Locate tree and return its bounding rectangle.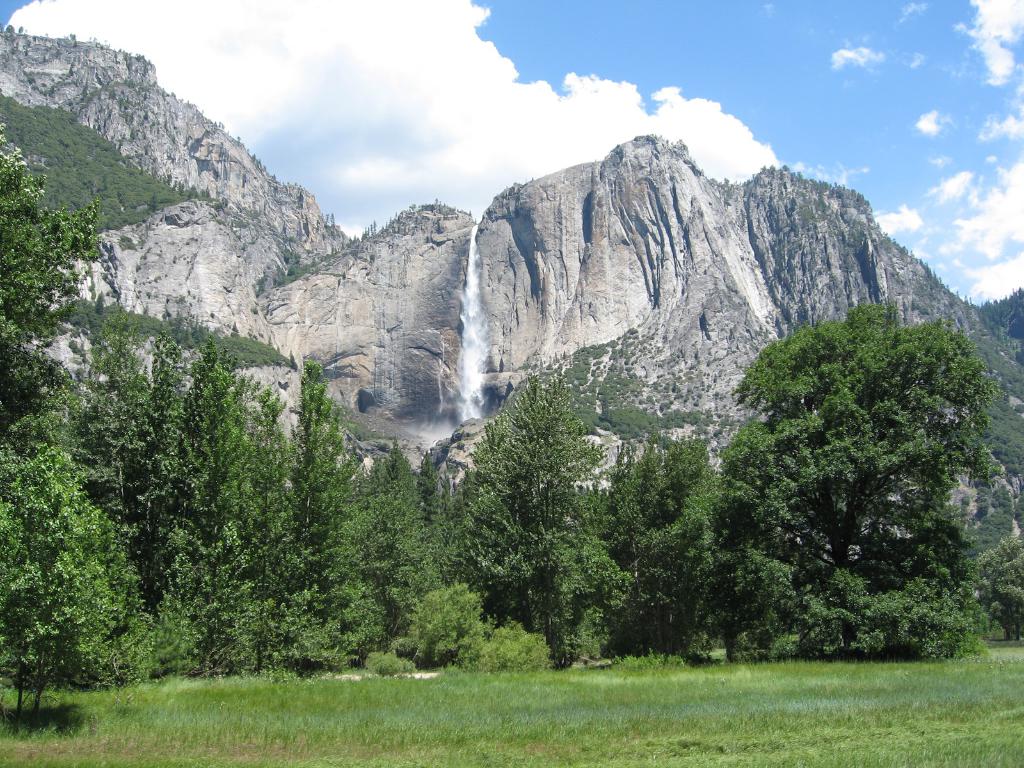
[0, 539, 52, 715].
